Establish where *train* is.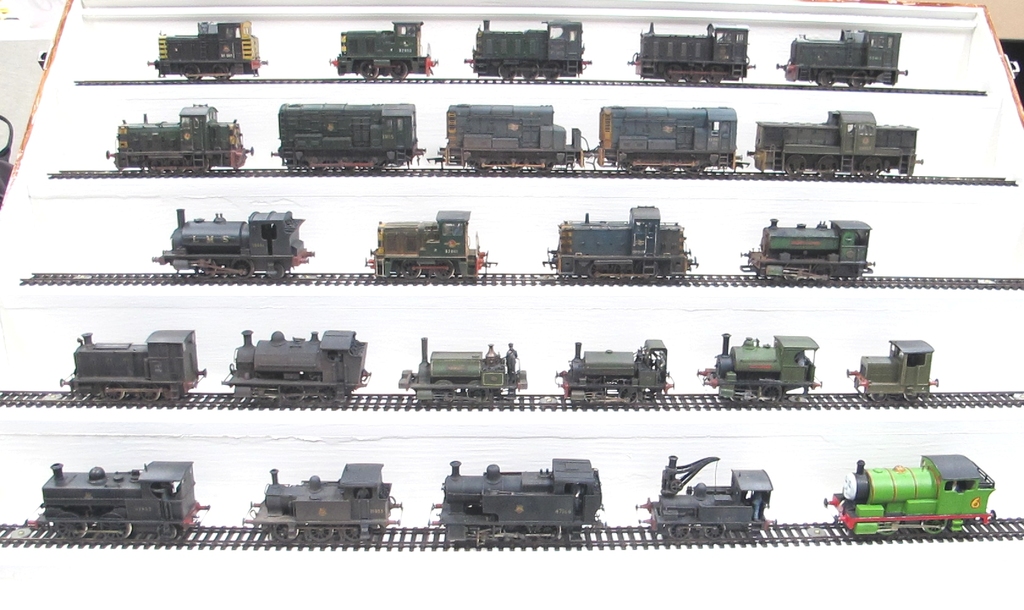
Established at <box>556,342,671,402</box>.
